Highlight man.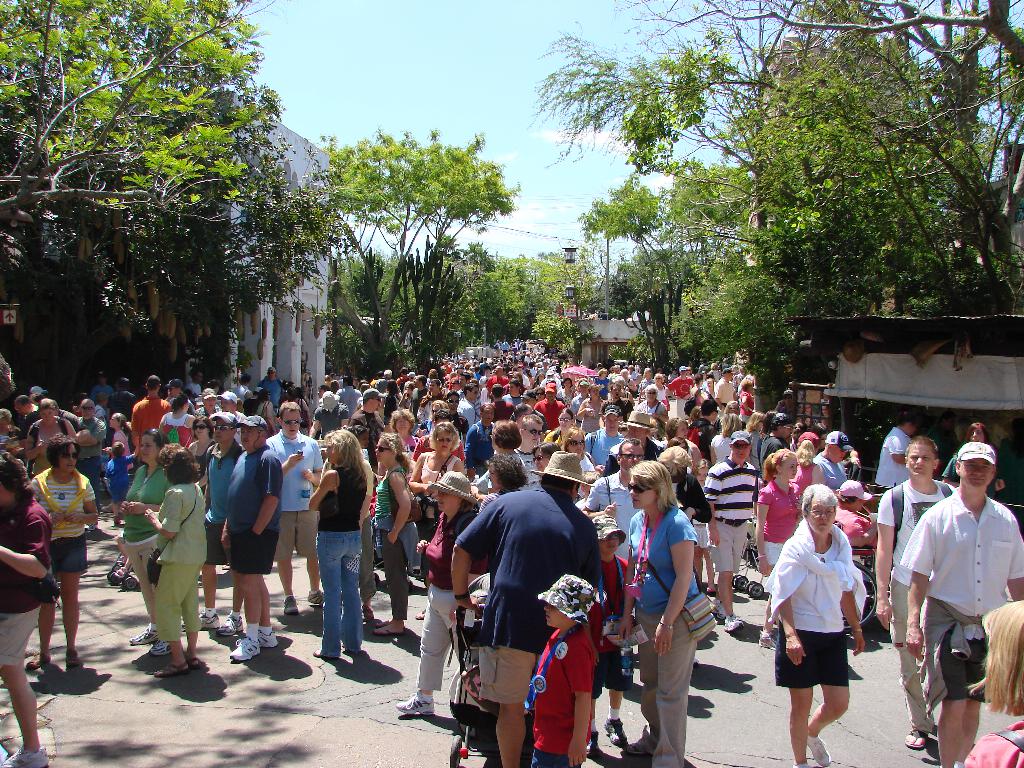
Highlighted region: {"x1": 411, "y1": 374, "x2": 429, "y2": 436}.
